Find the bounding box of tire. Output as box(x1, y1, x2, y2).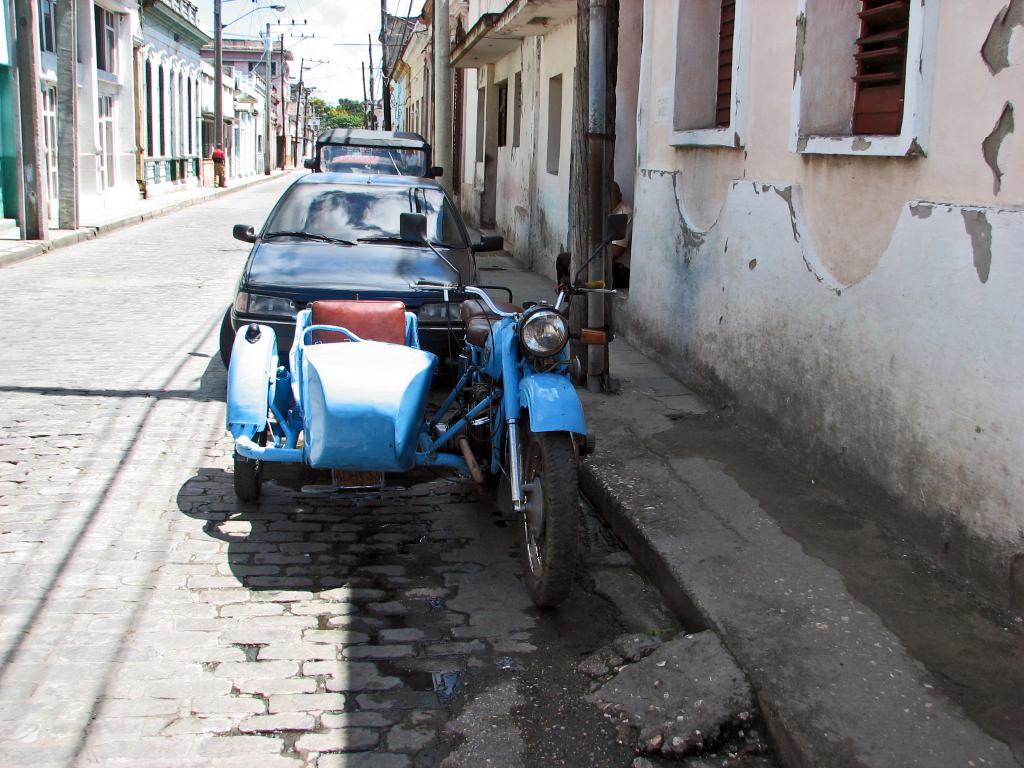
box(218, 303, 236, 371).
